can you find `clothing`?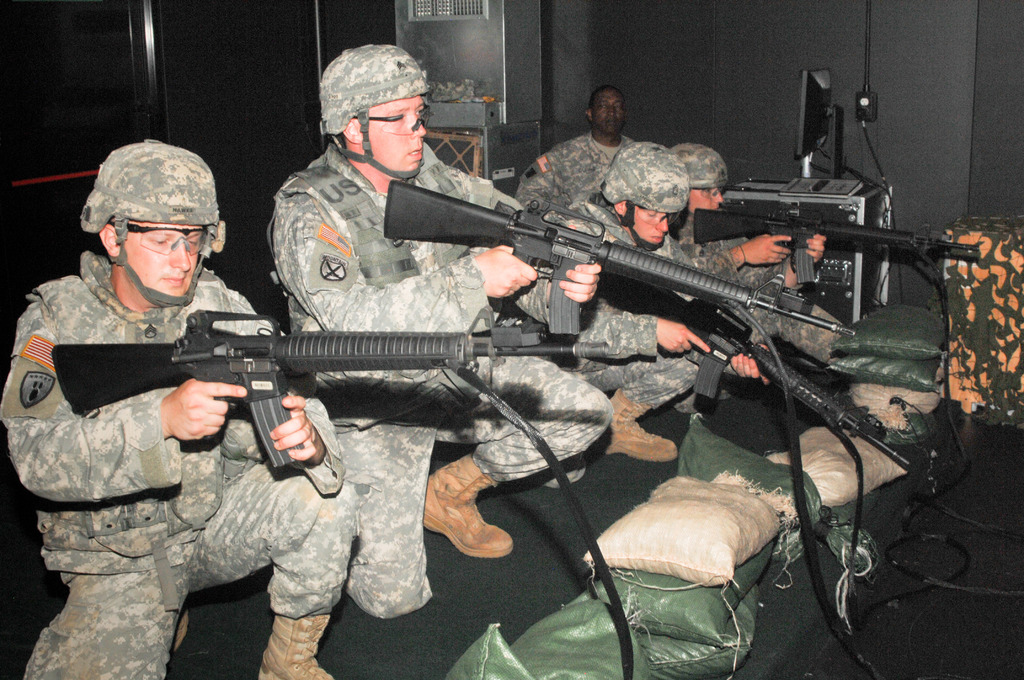
Yes, bounding box: x1=508, y1=191, x2=714, y2=406.
